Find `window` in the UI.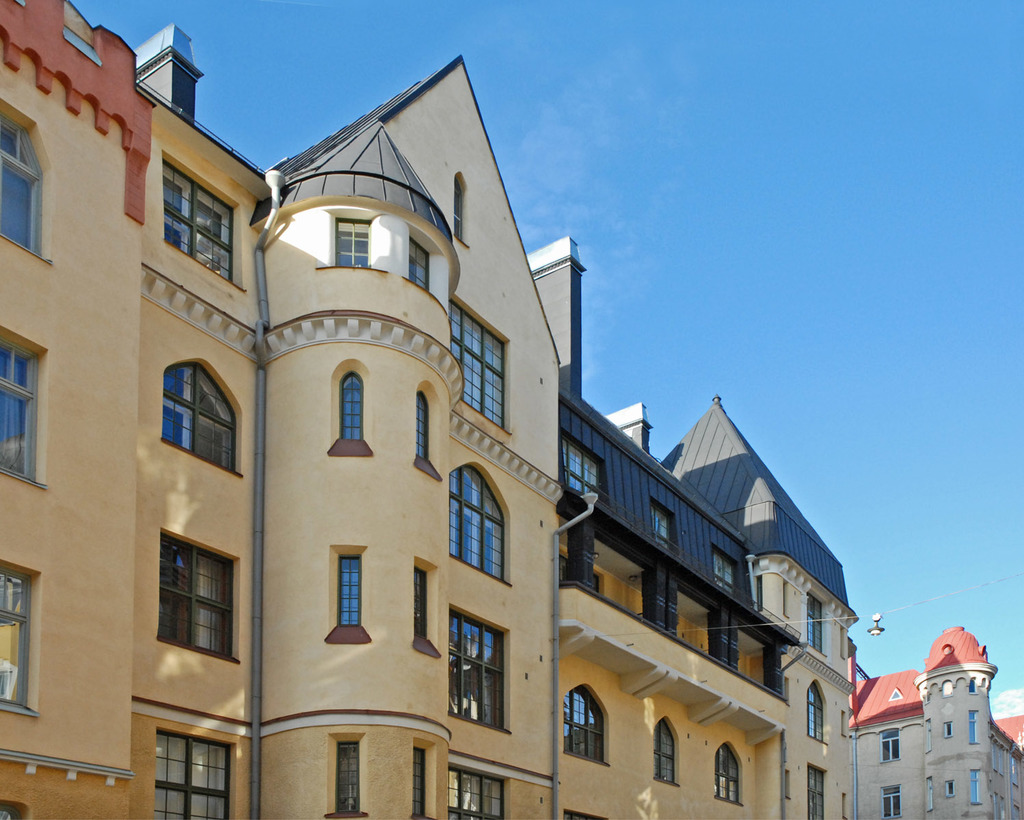
UI element at 806 681 833 748.
